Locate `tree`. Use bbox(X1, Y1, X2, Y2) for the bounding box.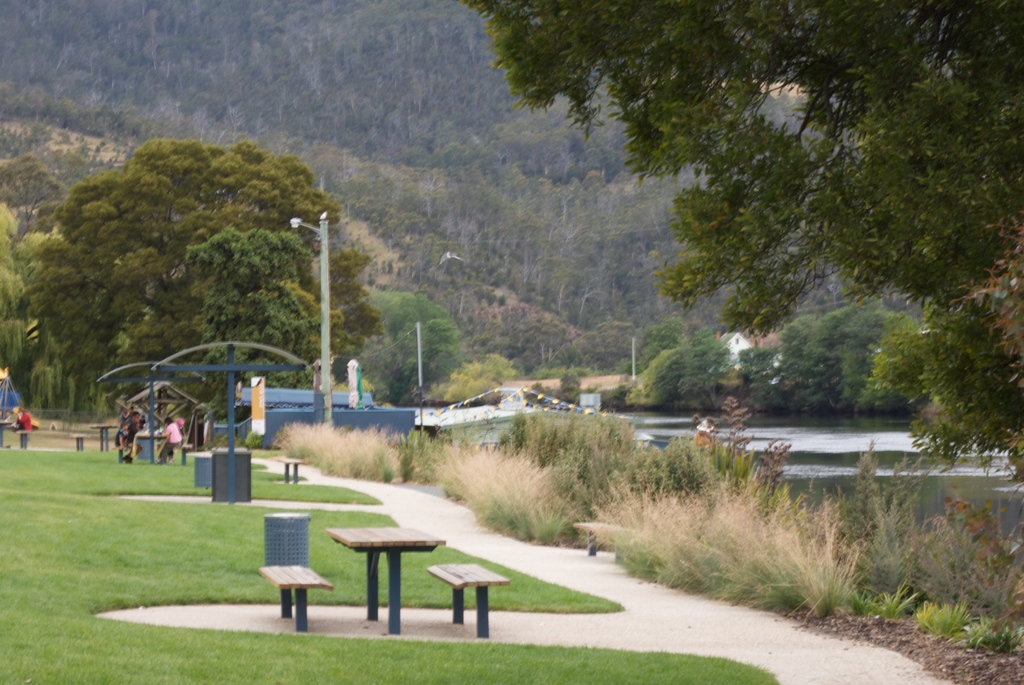
bbox(635, 314, 708, 364).
